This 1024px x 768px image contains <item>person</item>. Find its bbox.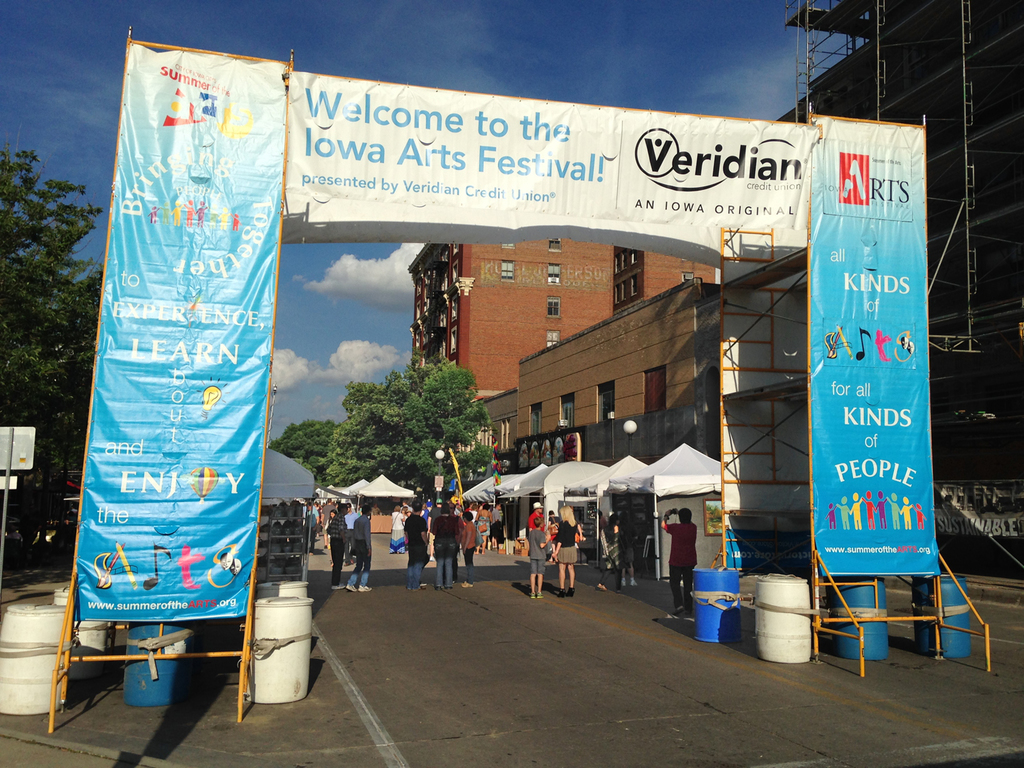
{"left": 392, "top": 501, "right": 407, "bottom": 553}.
